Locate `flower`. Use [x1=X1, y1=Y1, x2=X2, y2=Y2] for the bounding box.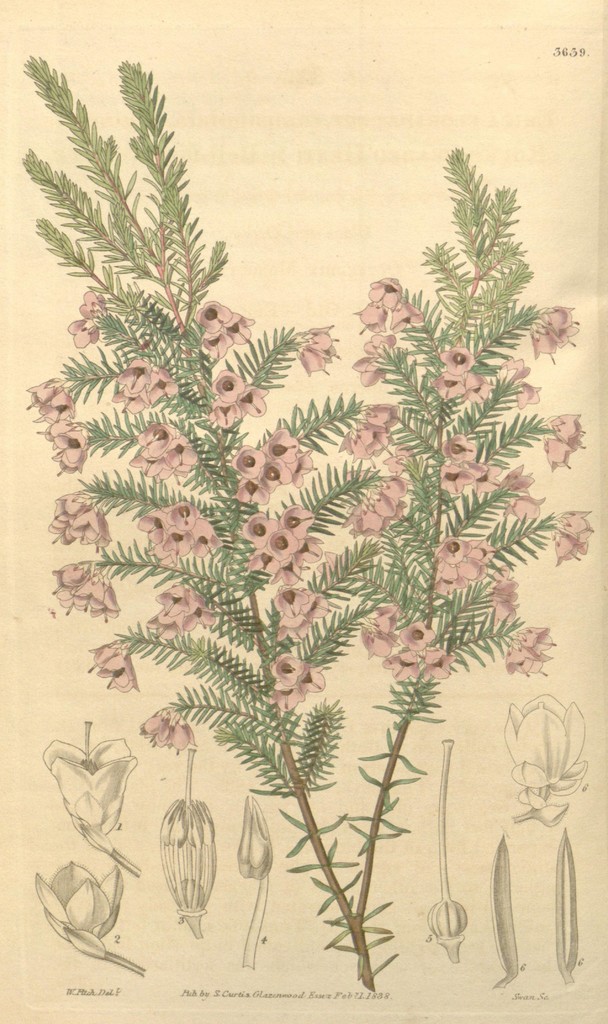
[x1=504, y1=692, x2=587, y2=794].
